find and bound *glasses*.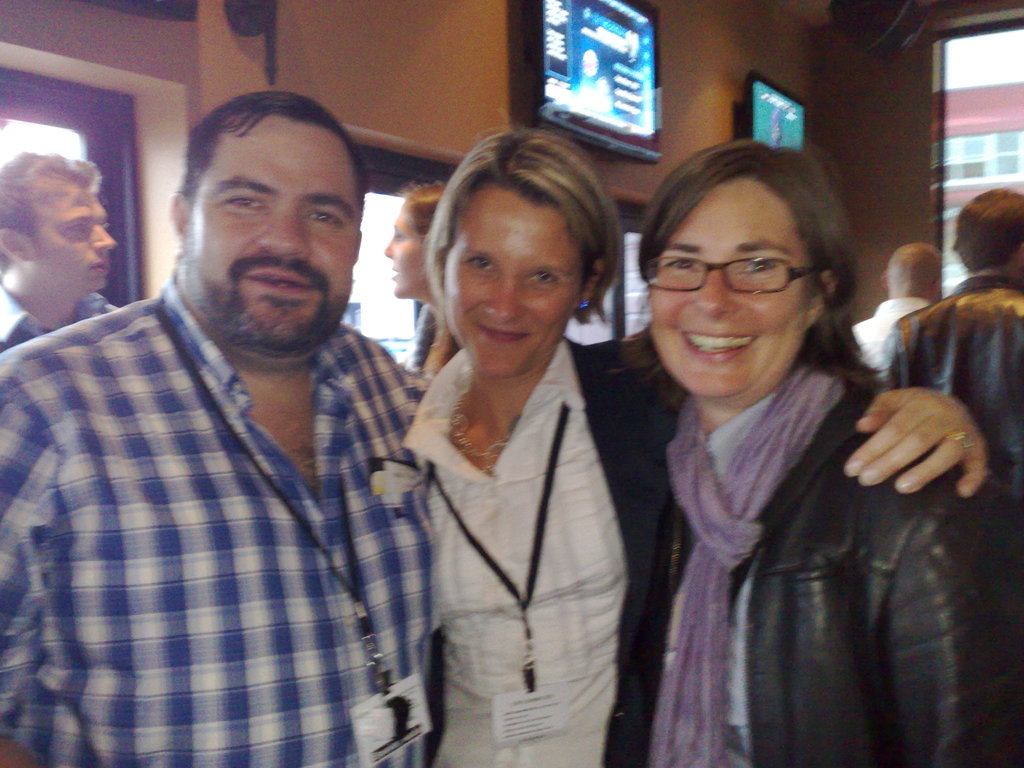
Bound: crop(642, 253, 825, 293).
